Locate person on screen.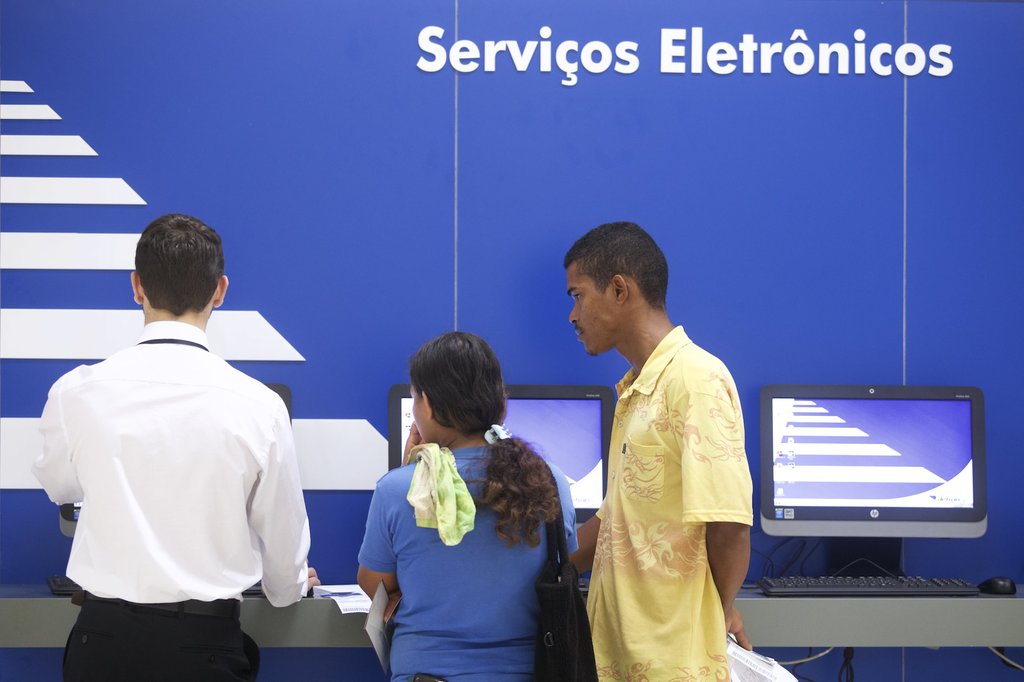
On screen at box(572, 240, 771, 673).
